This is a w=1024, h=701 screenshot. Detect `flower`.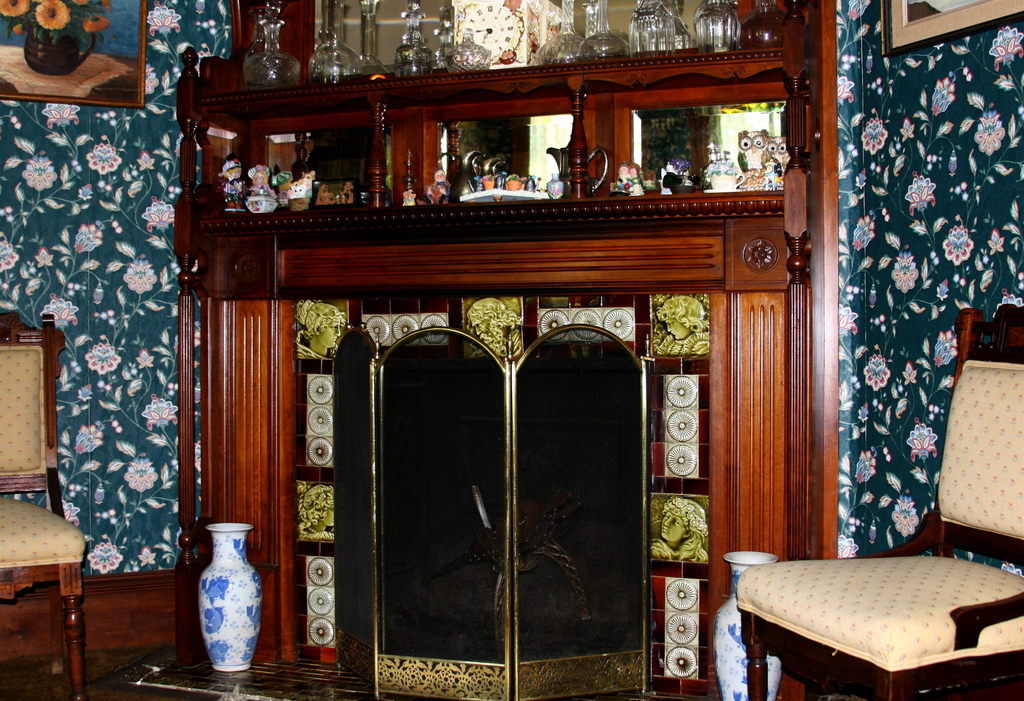
124 255 154 299.
